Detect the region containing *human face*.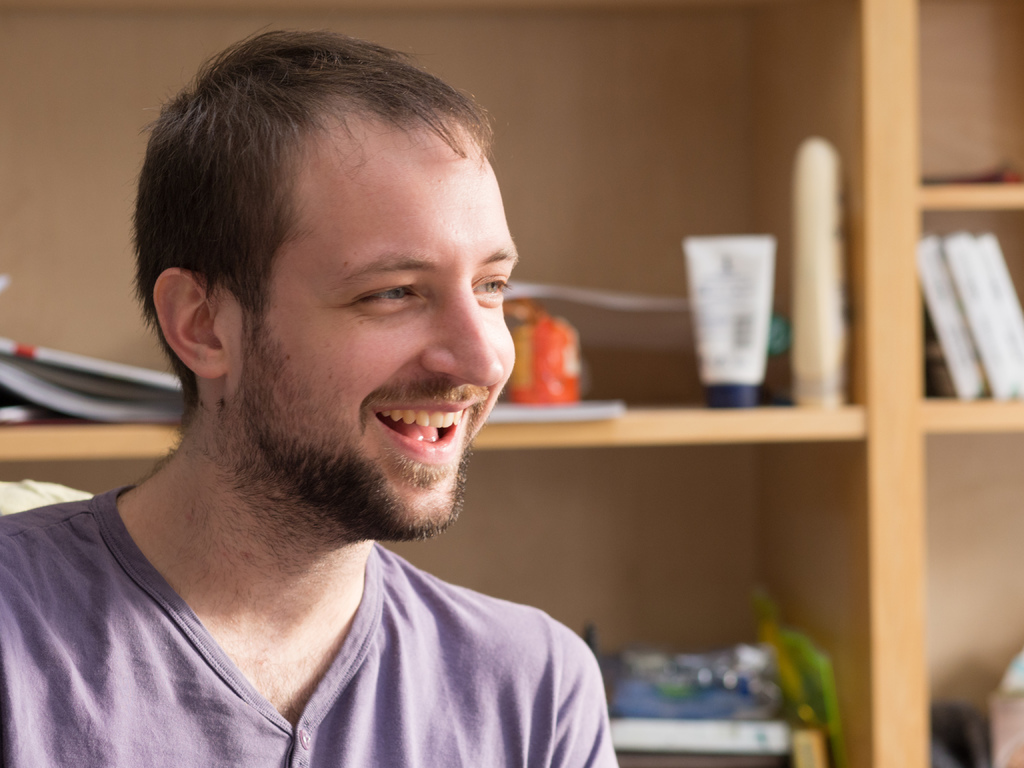
228,118,515,536.
